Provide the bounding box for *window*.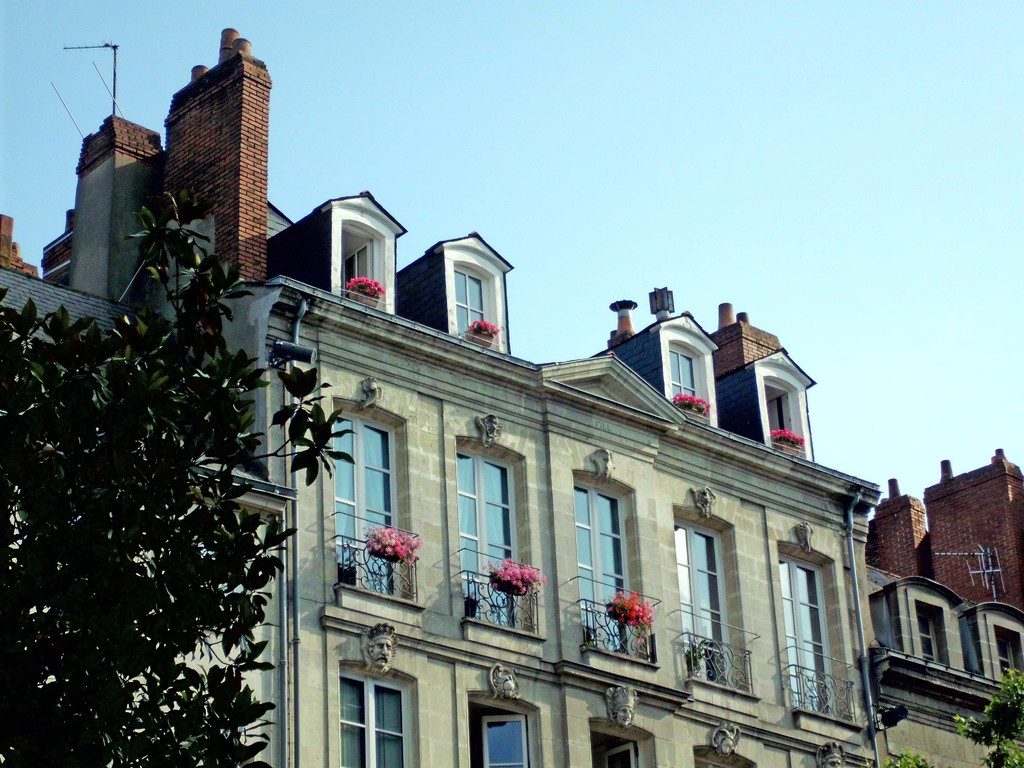
(left=659, top=494, right=747, bottom=684).
